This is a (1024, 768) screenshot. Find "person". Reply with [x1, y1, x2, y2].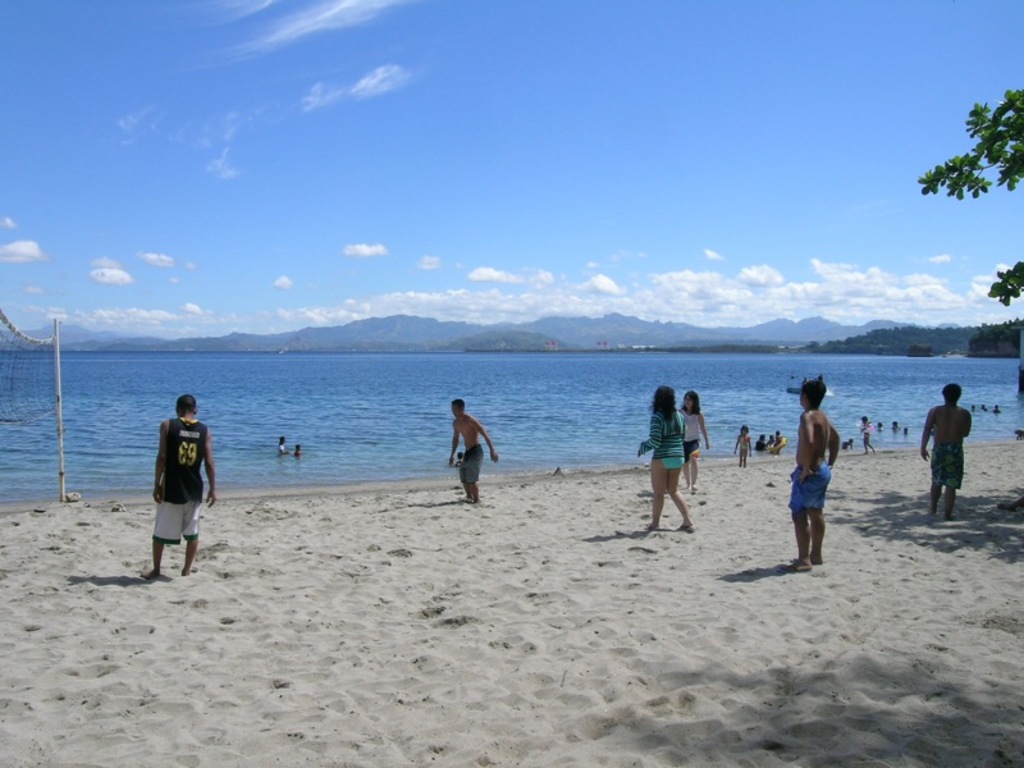
[922, 381, 978, 511].
